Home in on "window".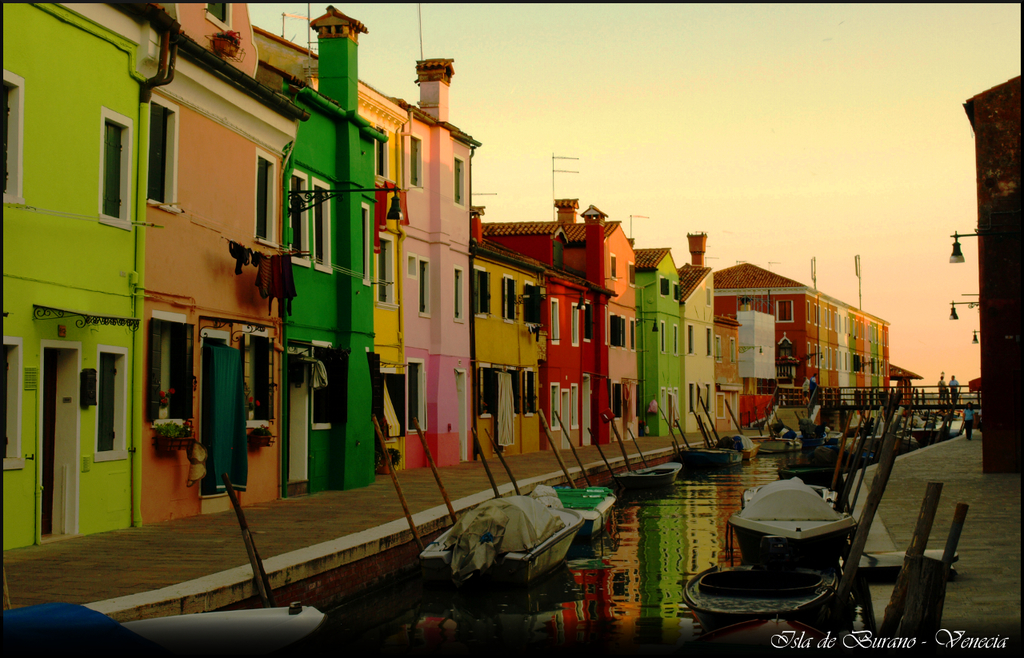
Homed in at bbox=[570, 305, 580, 344].
